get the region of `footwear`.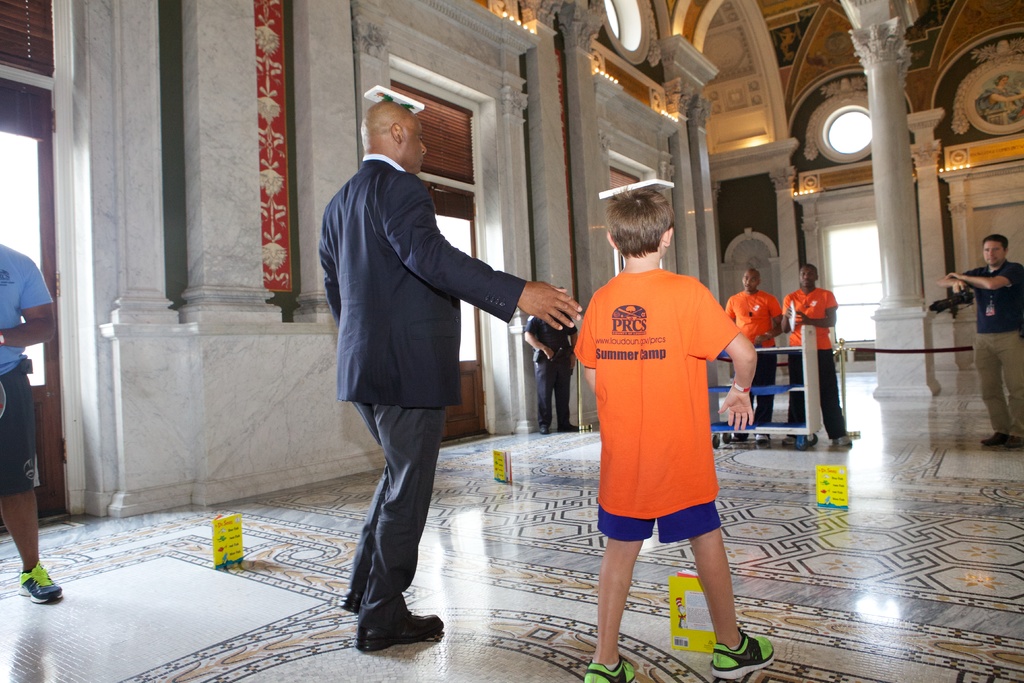
detection(354, 597, 442, 647).
